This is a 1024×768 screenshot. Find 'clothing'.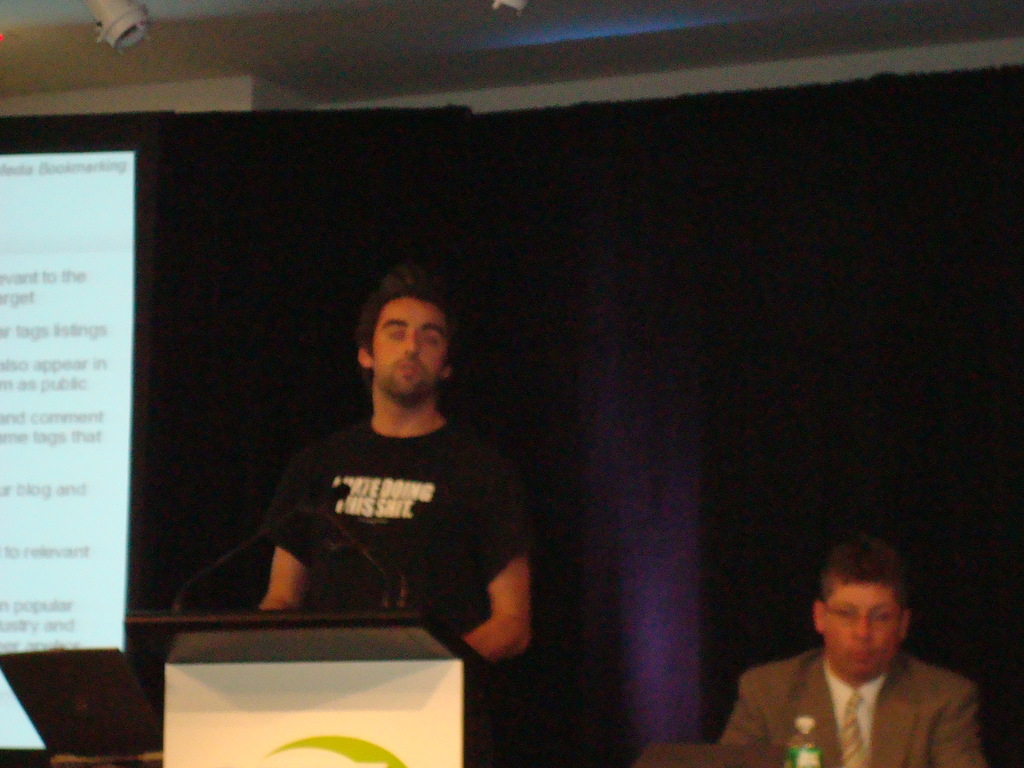
Bounding box: (723,650,988,767).
